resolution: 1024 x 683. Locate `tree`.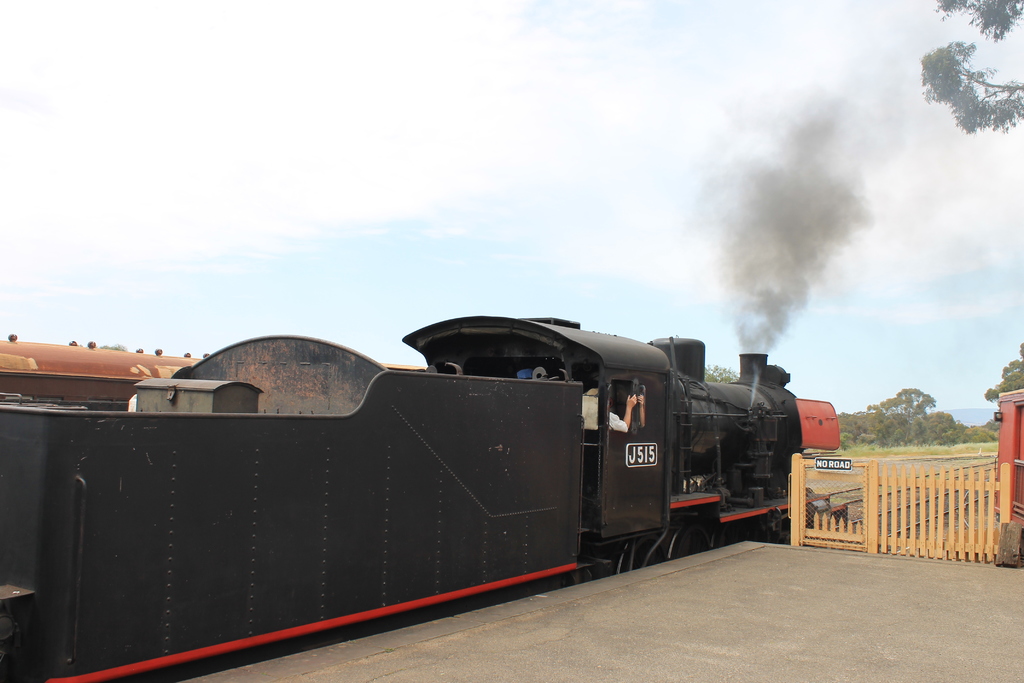
917/0/1023/134.
